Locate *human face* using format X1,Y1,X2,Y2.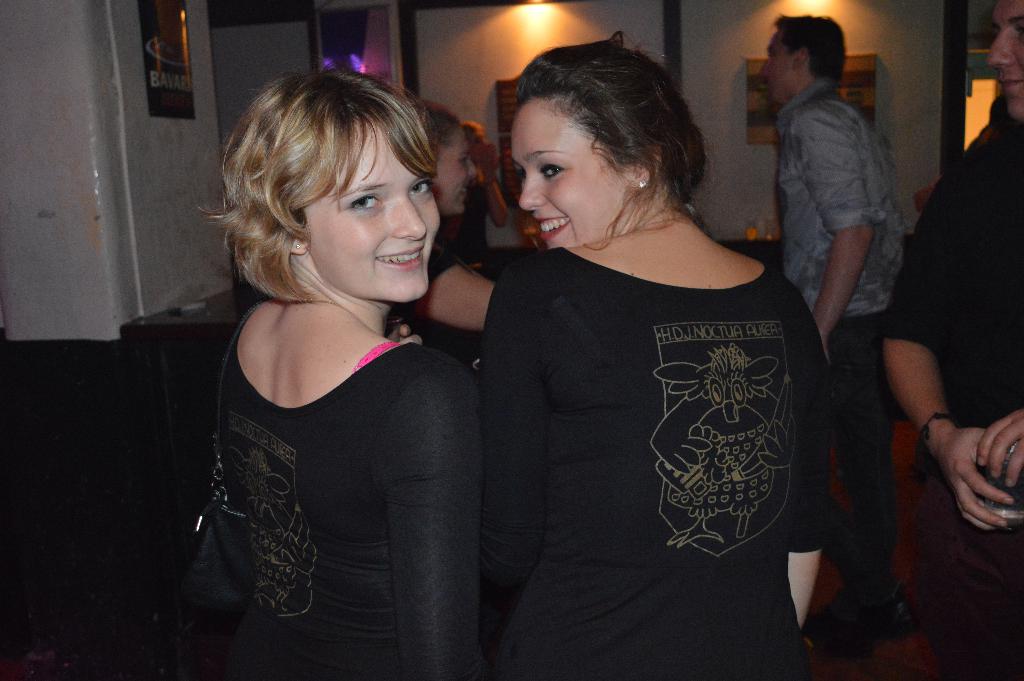
314,119,440,302.
